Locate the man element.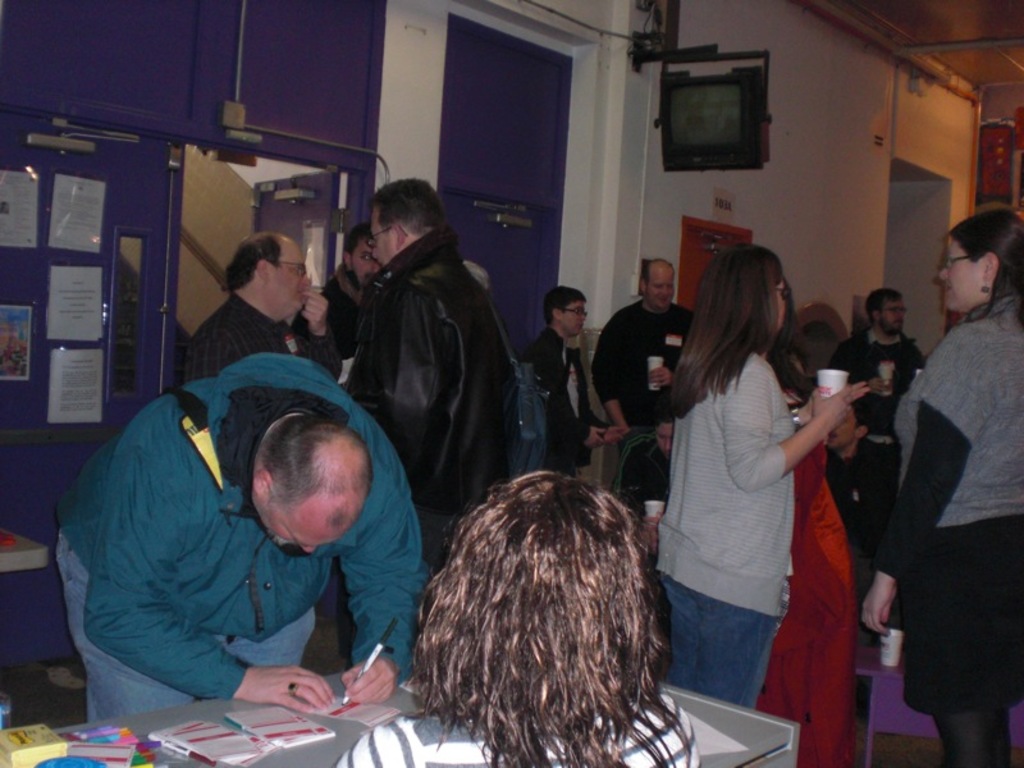
Element bbox: select_region(183, 233, 357, 411).
